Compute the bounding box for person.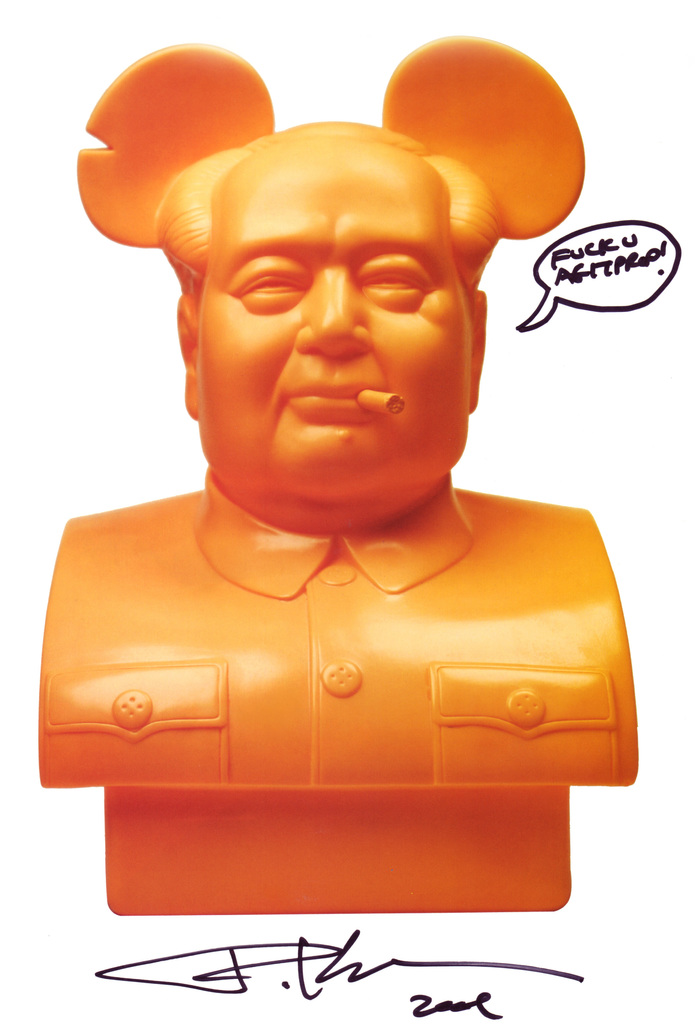
<bbox>40, 42, 635, 788</bbox>.
